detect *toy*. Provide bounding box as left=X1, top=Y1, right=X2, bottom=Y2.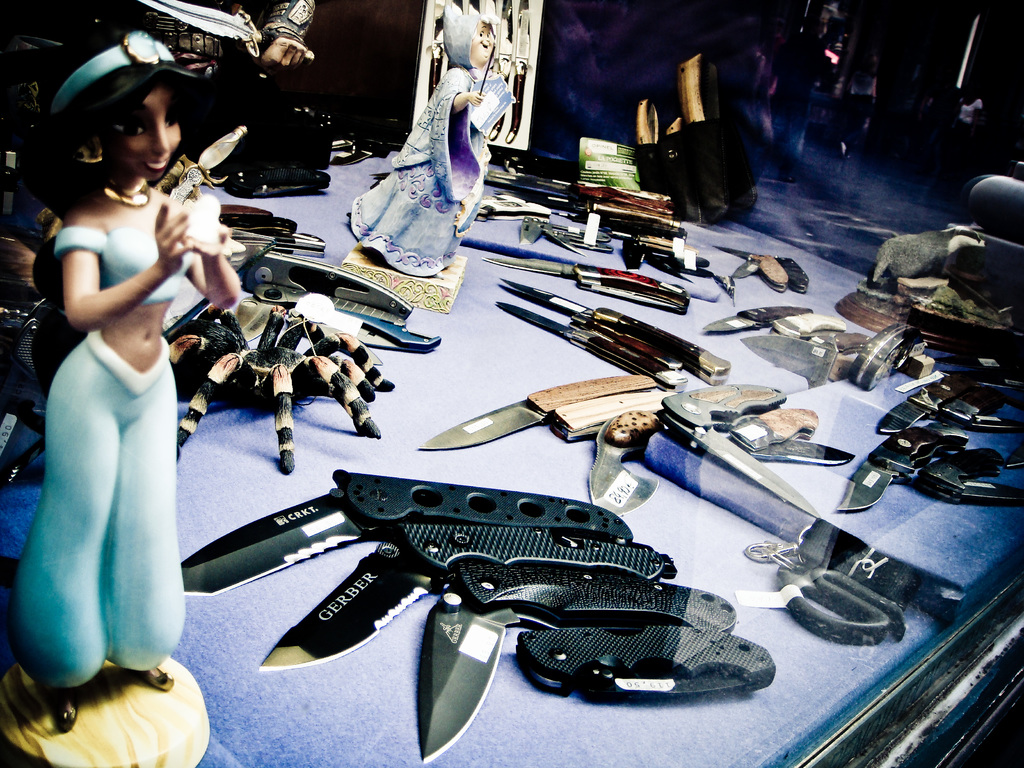
left=732, top=407, right=852, bottom=461.
